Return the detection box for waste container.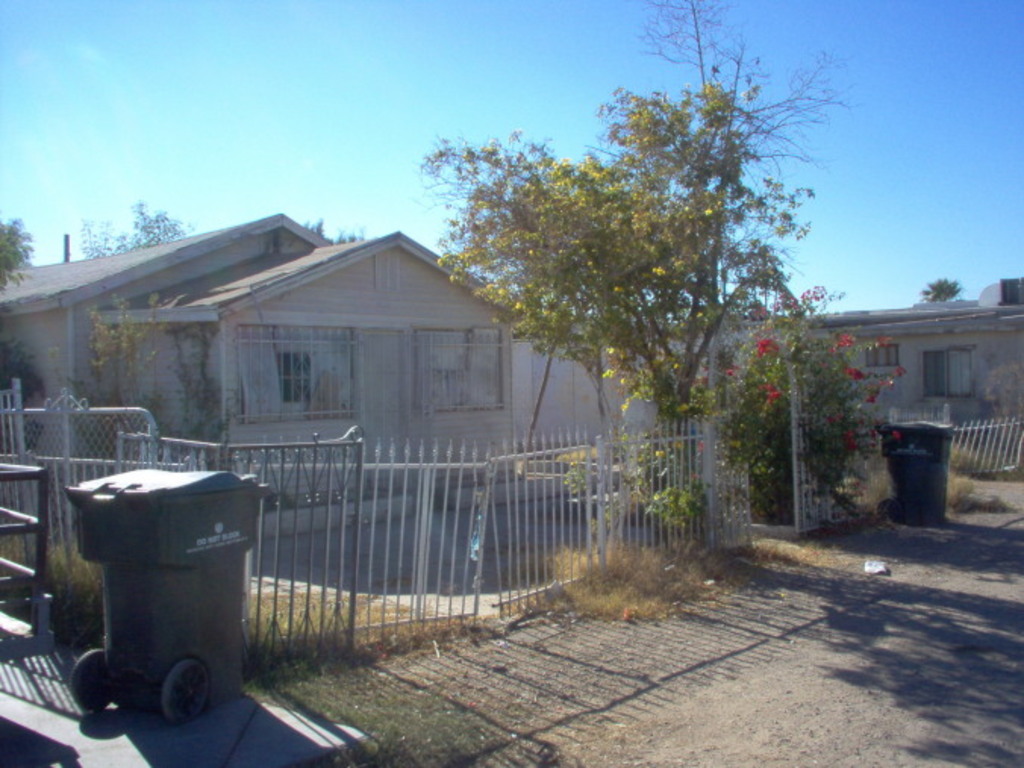
871:421:957:530.
